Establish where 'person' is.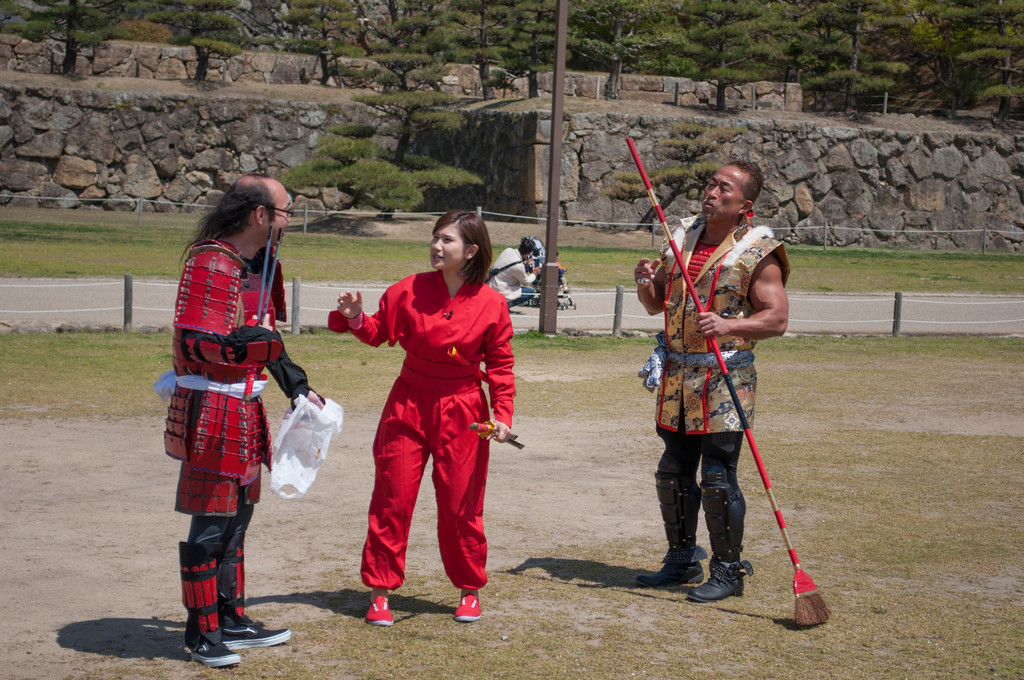
Established at box(333, 209, 515, 626).
